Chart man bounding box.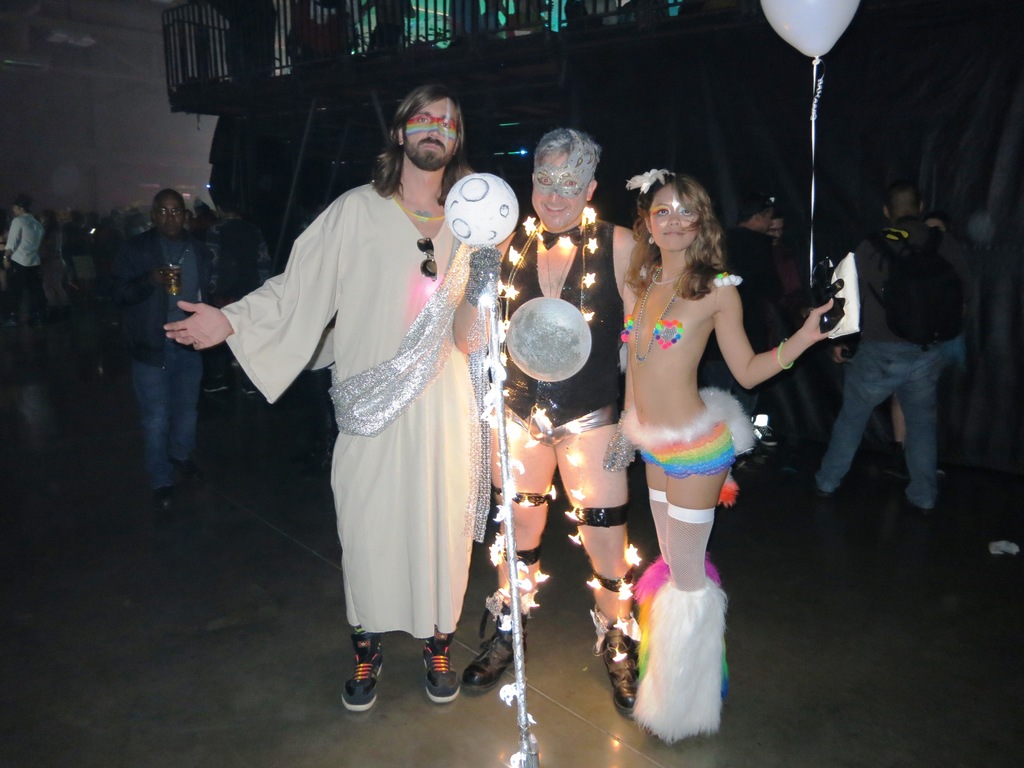
Charted: [x1=717, y1=186, x2=833, y2=479].
